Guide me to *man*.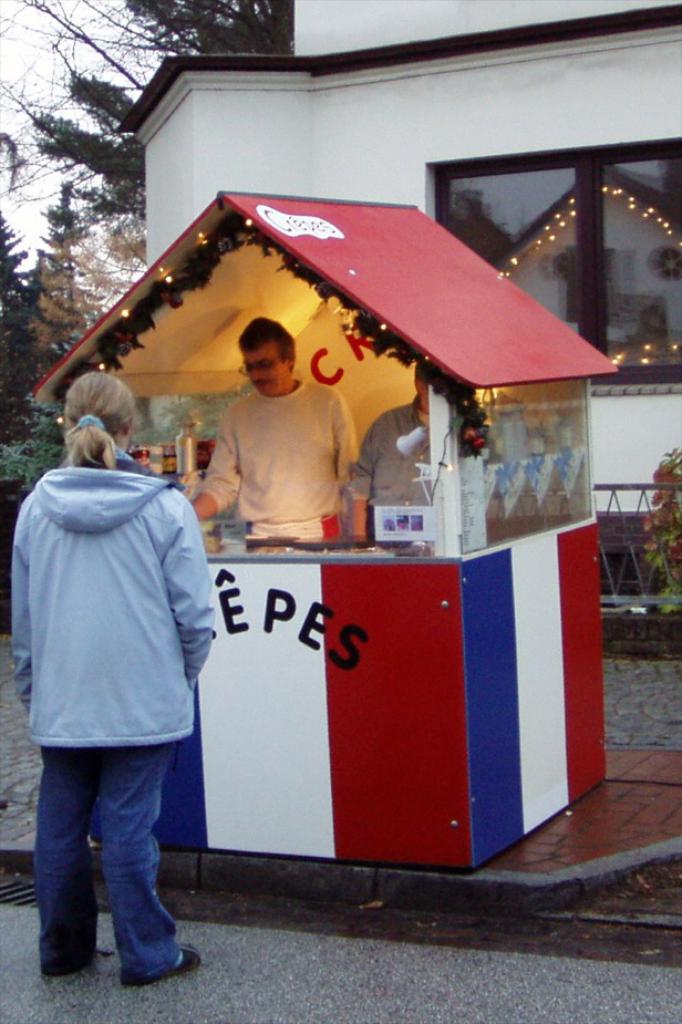
Guidance: Rect(361, 365, 436, 529).
